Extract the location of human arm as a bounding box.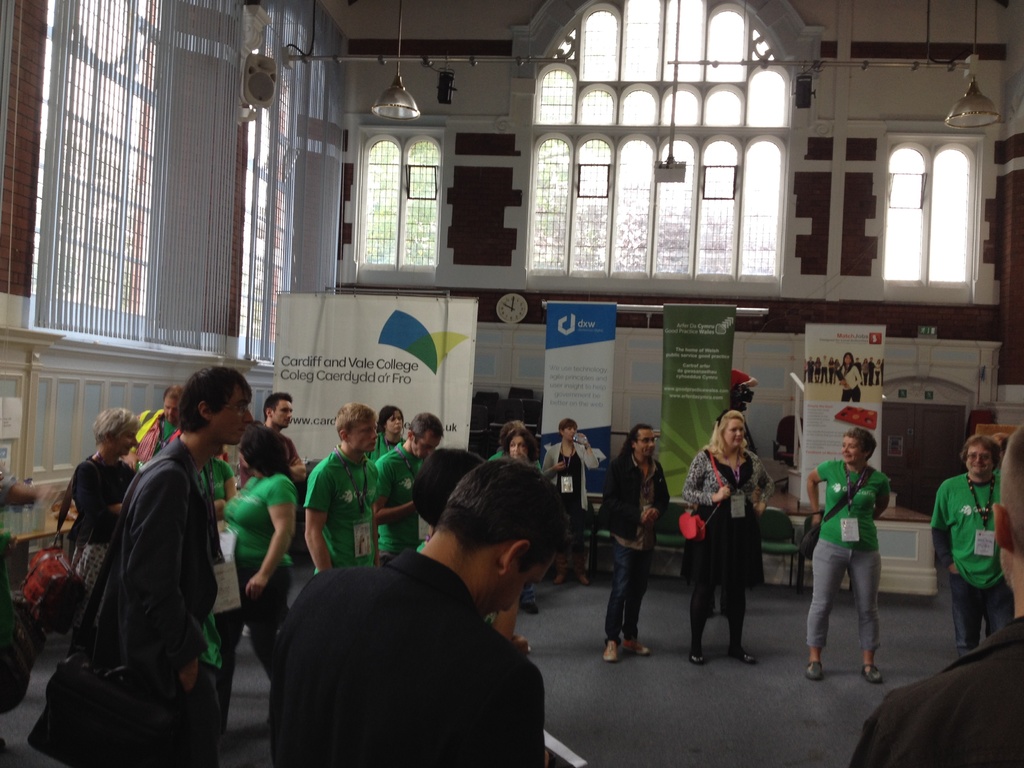
bbox=[877, 474, 895, 517].
